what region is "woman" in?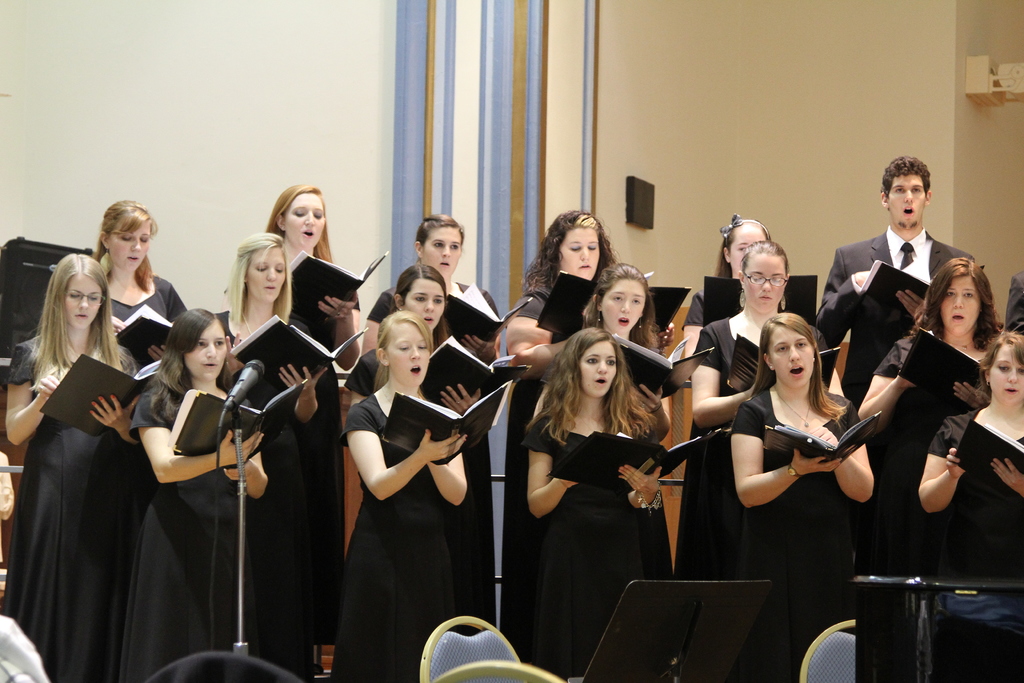
[260, 178, 362, 647].
